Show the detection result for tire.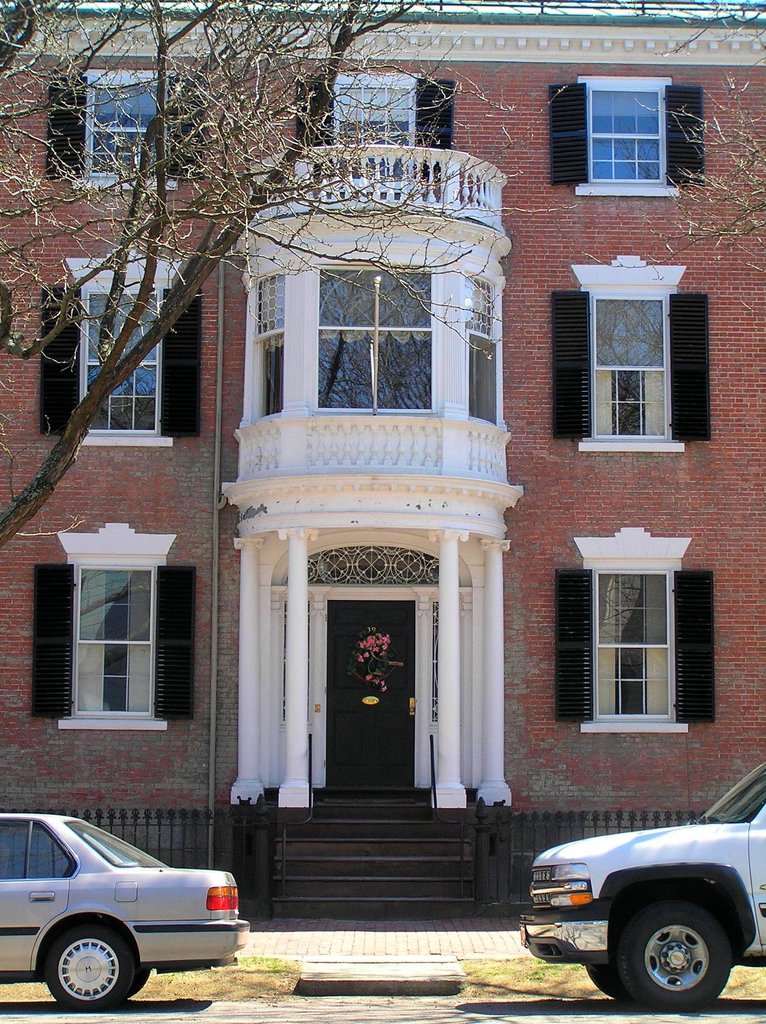
bbox=[589, 959, 610, 1000].
